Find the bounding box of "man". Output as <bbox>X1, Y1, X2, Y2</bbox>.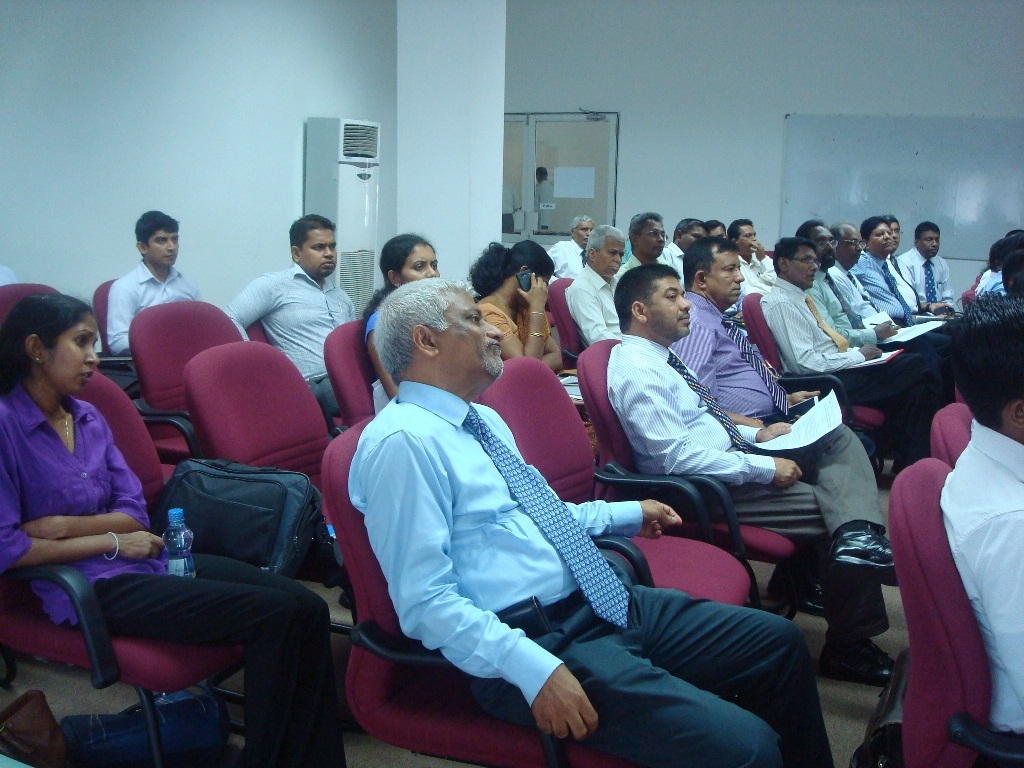
<bbox>665, 214, 704, 293</bbox>.
